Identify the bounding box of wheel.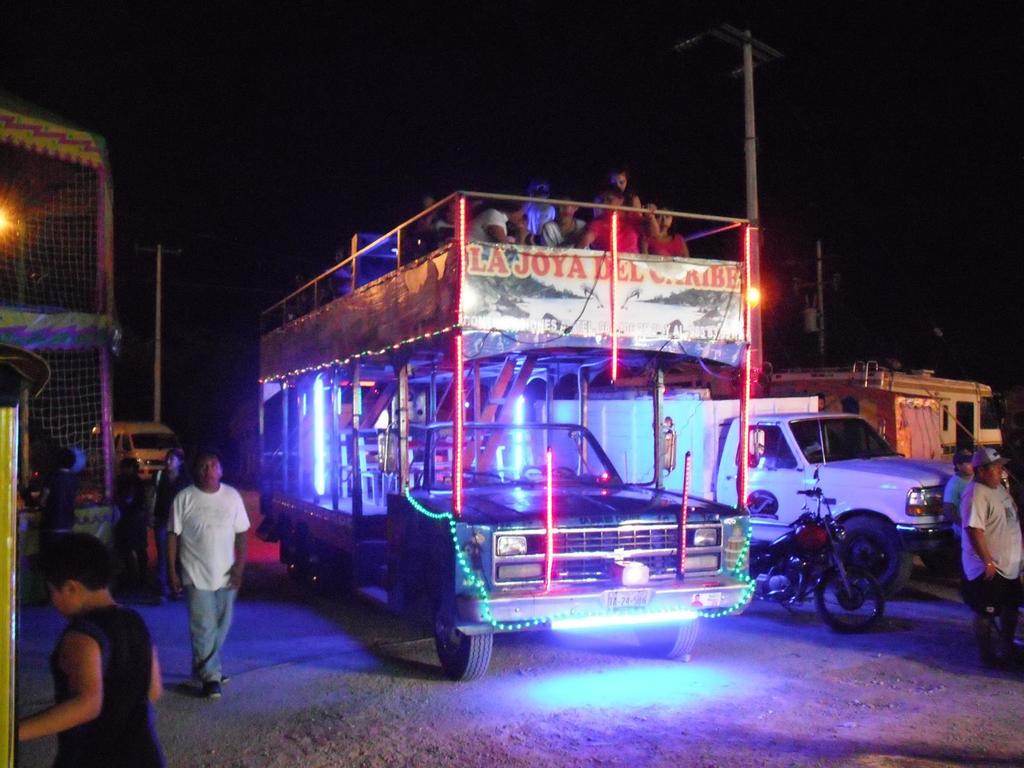
{"left": 419, "top": 554, "right": 481, "bottom": 692}.
